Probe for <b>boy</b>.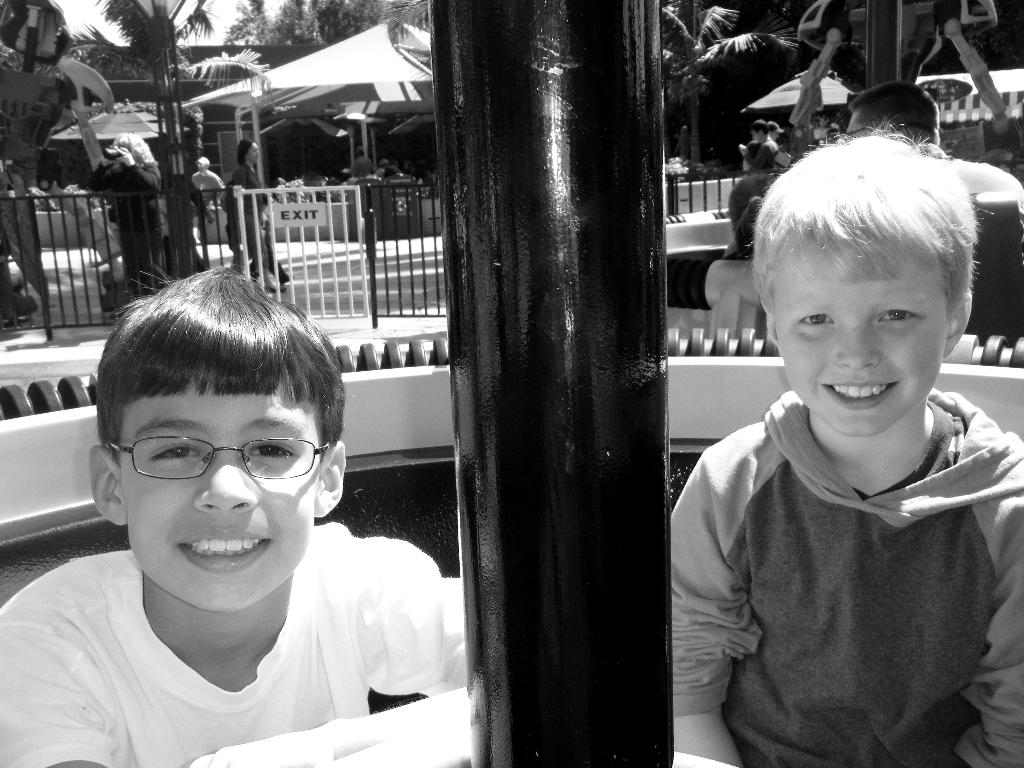
Probe result: detection(659, 131, 1023, 767).
